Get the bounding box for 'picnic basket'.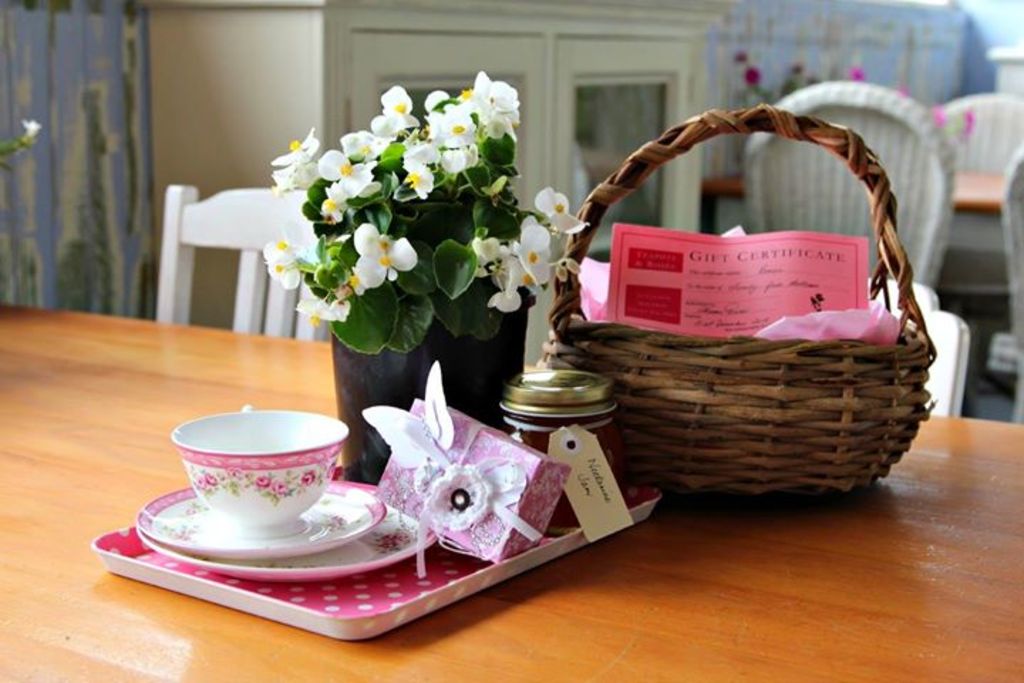
x1=535, y1=100, x2=936, y2=499.
